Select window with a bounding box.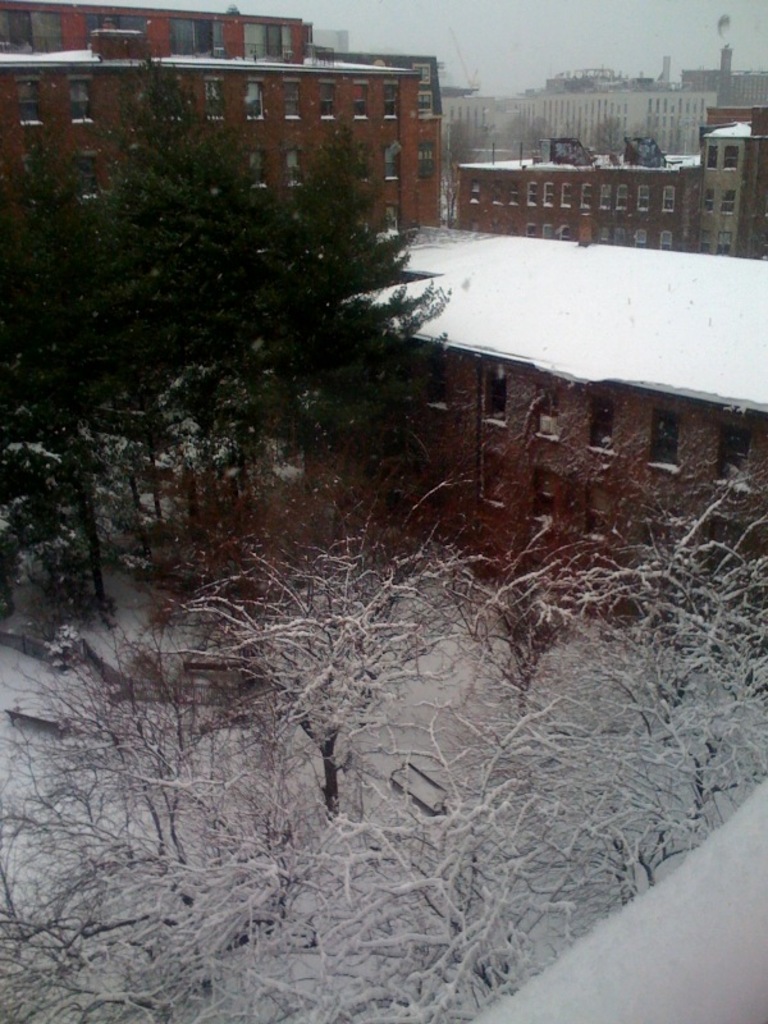
region(704, 138, 722, 168).
